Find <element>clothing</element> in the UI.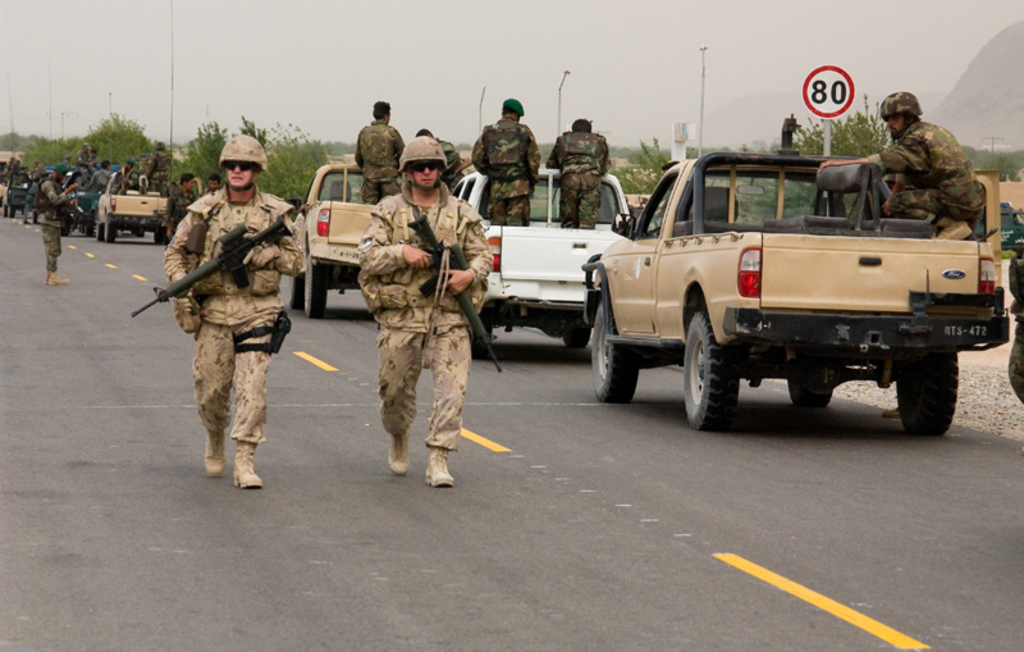
UI element at x1=42, y1=178, x2=69, y2=264.
